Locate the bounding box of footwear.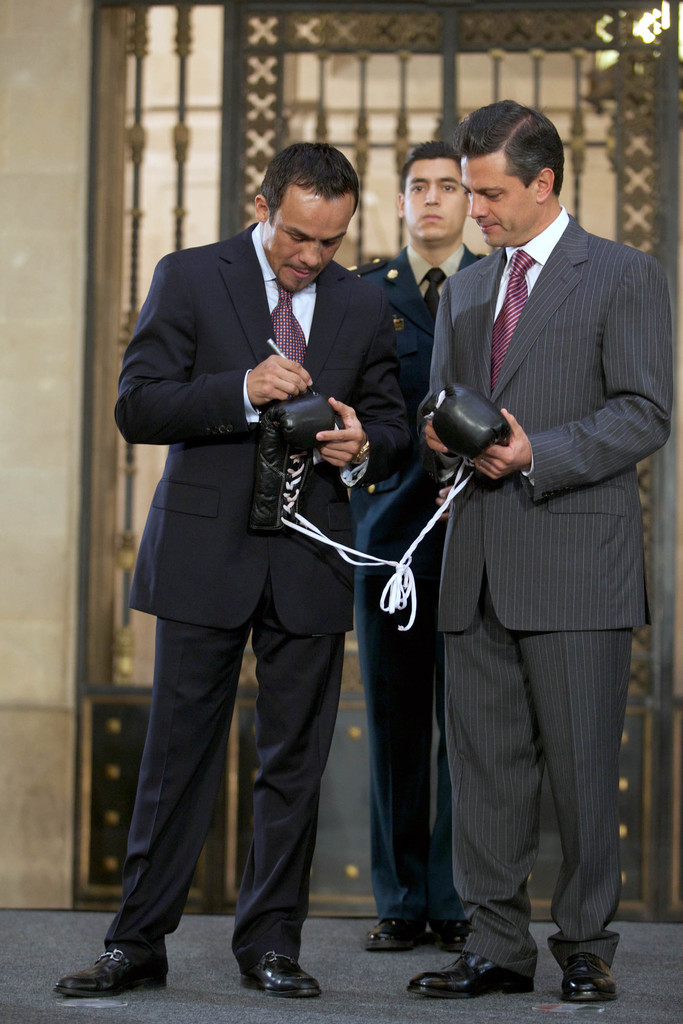
Bounding box: [left=238, top=952, right=322, bottom=999].
